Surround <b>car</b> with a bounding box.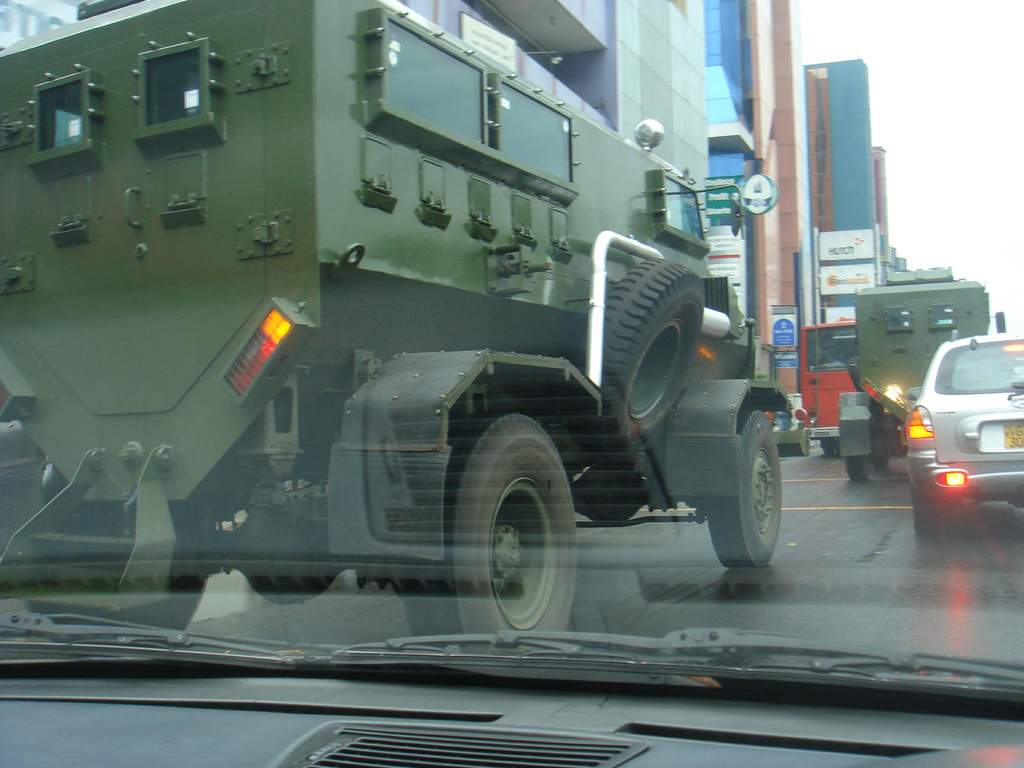
{"left": 905, "top": 332, "right": 1023, "bottom": 539}.
